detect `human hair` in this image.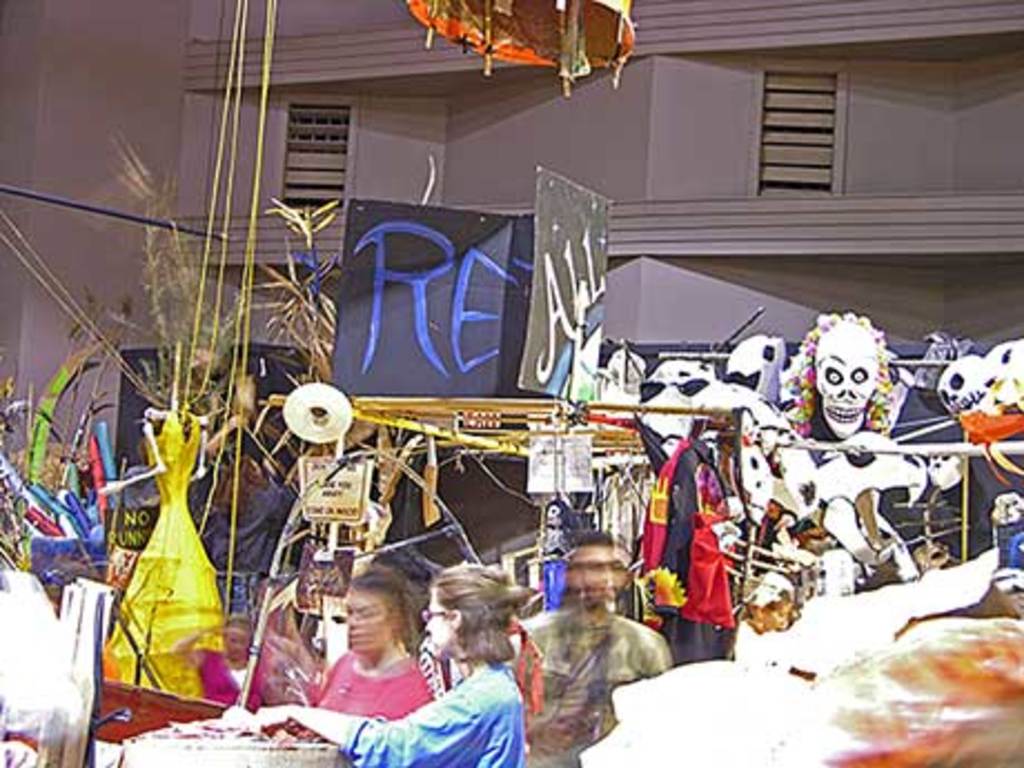
Detection: detection(349, 568, 410, 654).
